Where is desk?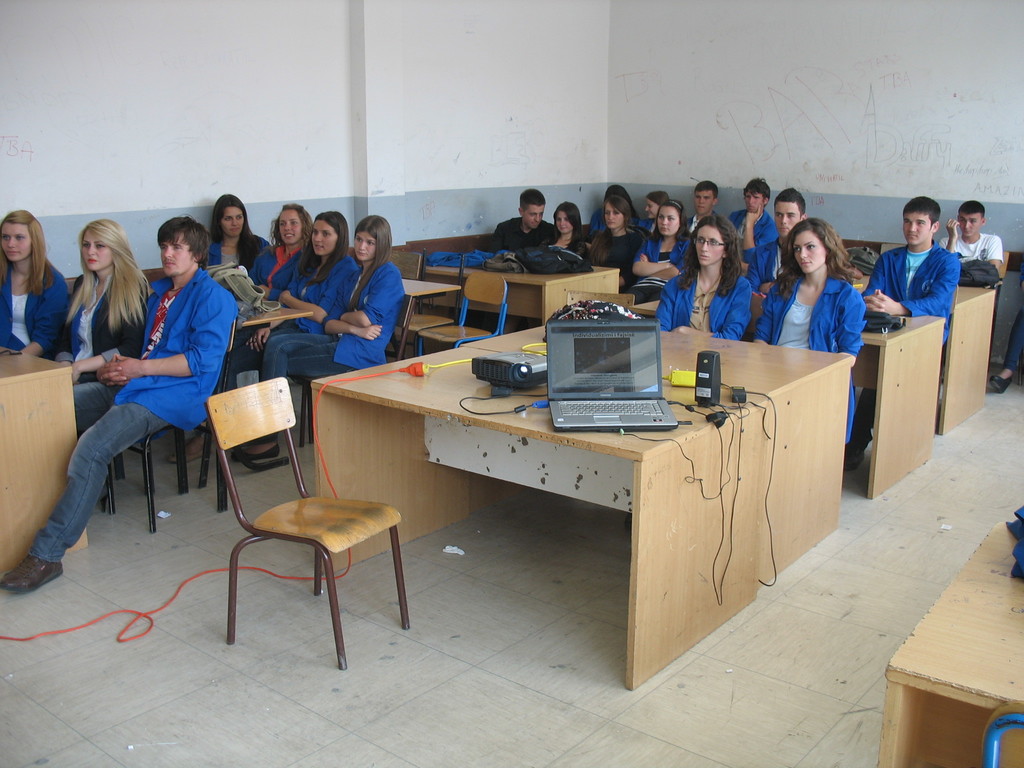
871:516:1023:767.
